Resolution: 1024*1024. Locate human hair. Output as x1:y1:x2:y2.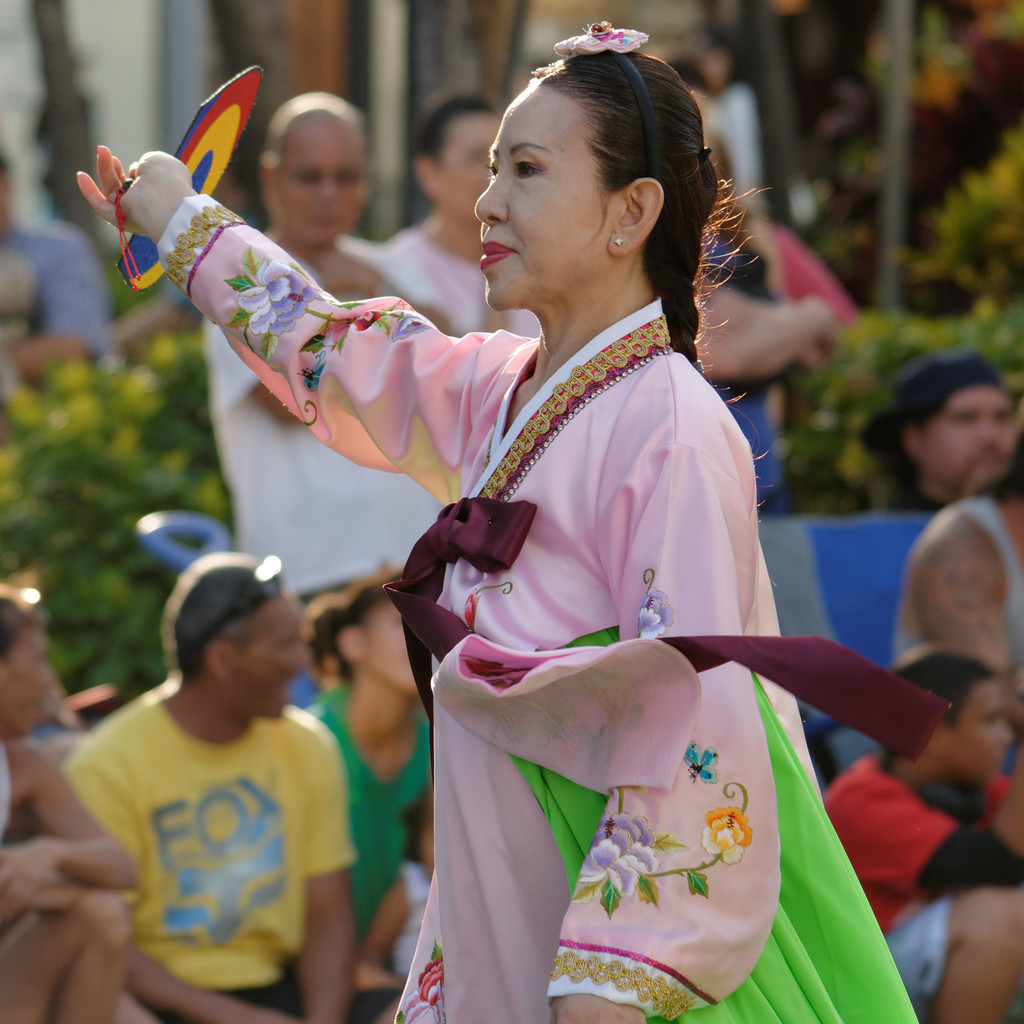
154:546:282:694.
